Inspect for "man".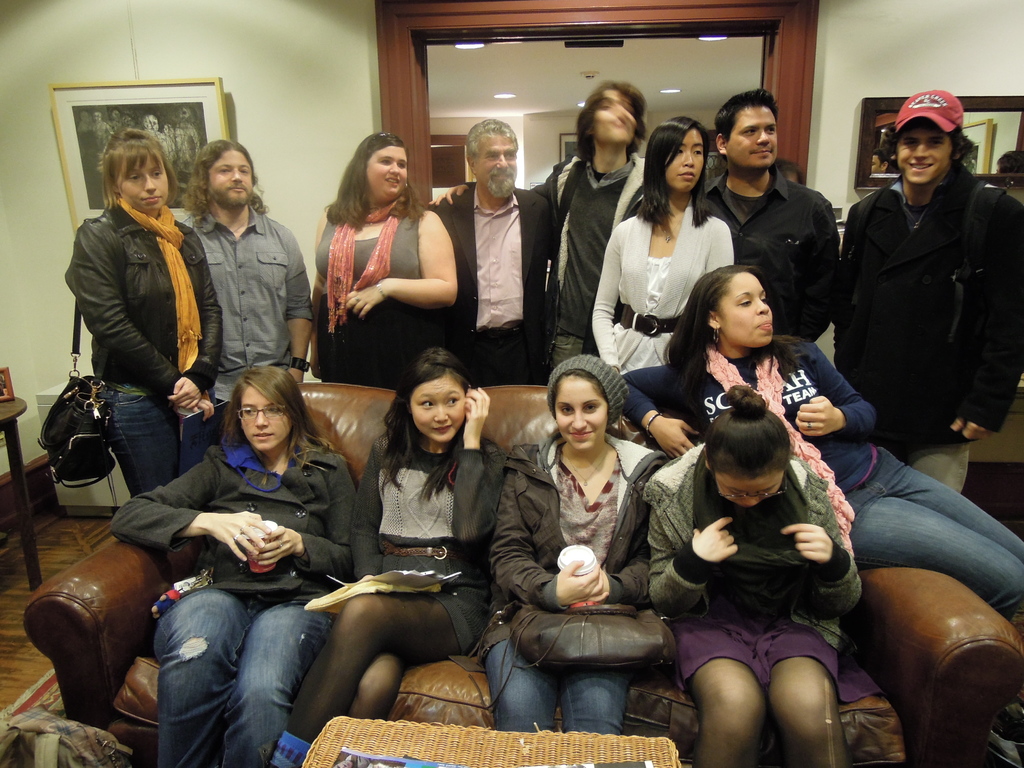
Inspection: x1=827 y1=83 x2=1023 y2=495.
